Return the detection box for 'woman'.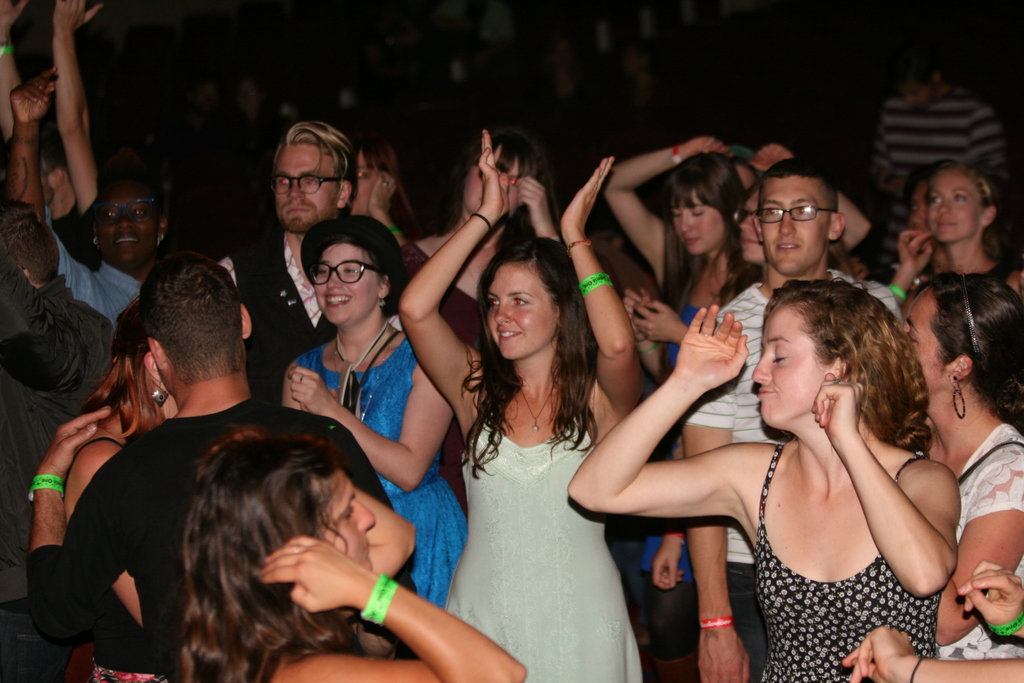
(left=566, top=277, right=956, bottom=682).
